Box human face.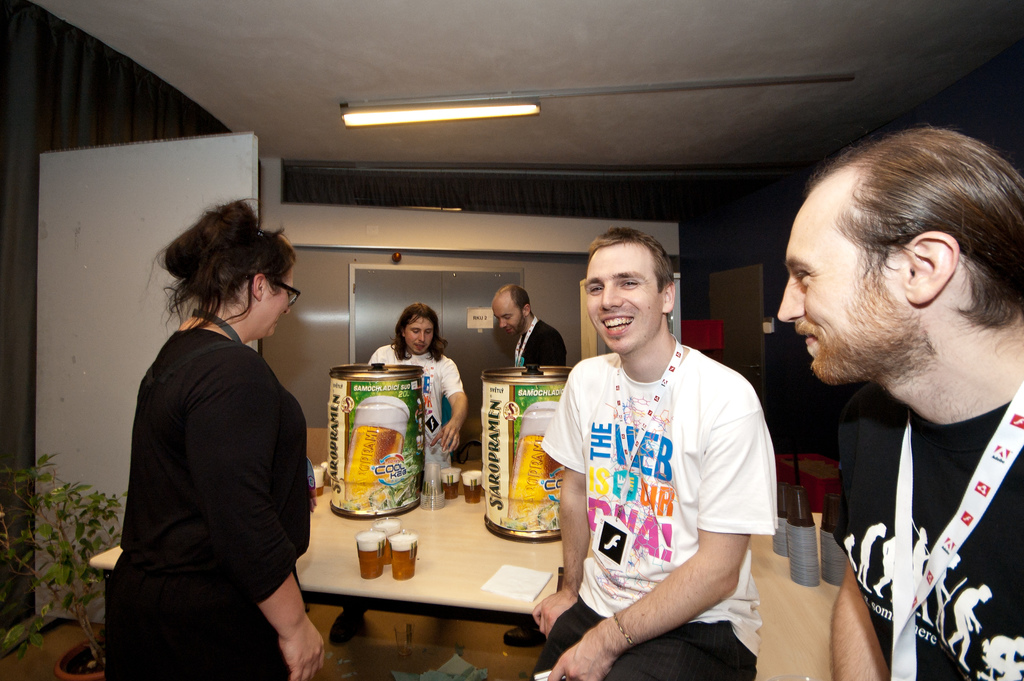
[399, 313, 435, 351].
